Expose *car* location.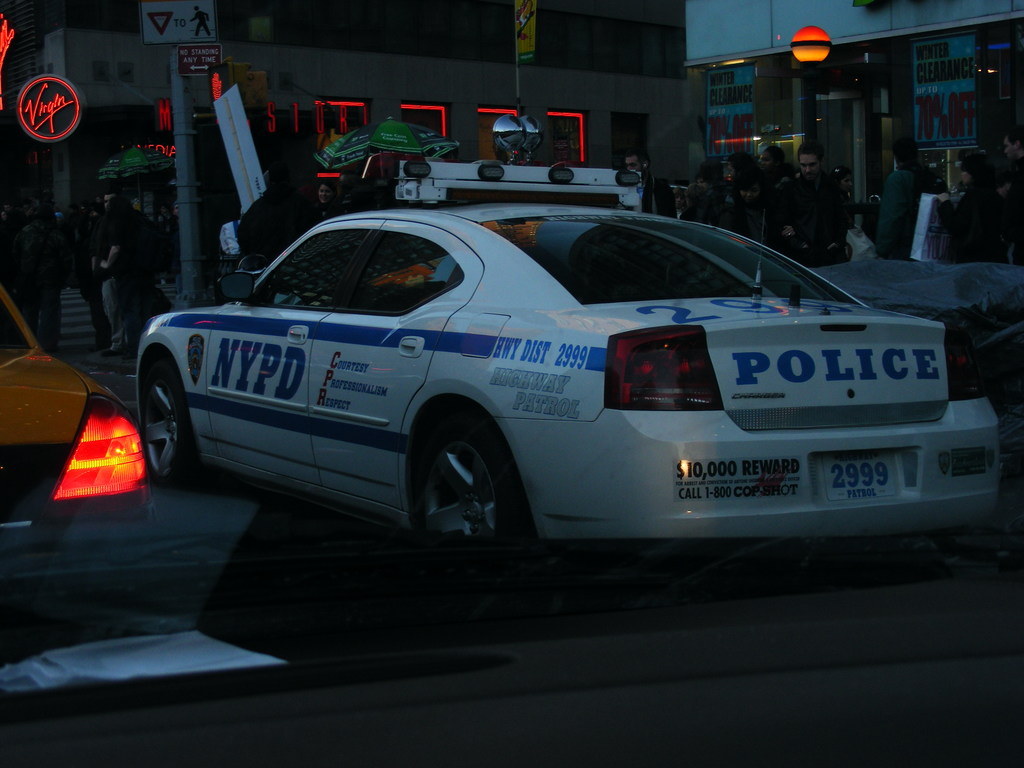
Exposed at [x1=134, y1=207, x2=1003, y2=598].
